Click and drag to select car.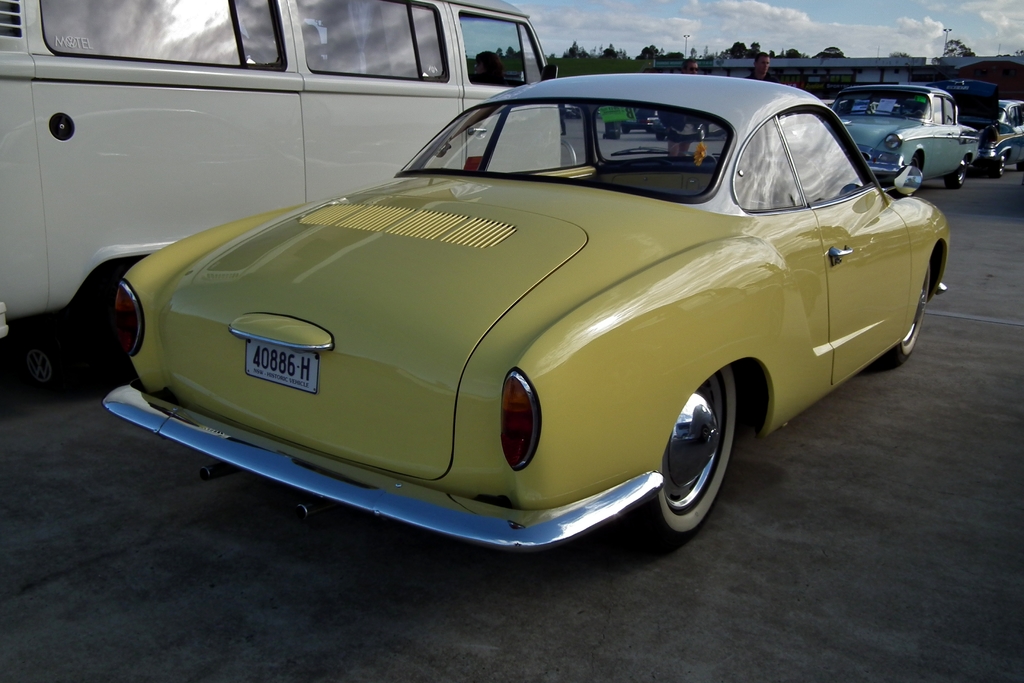
Selection: Rect(643, 110, 721, 136).
